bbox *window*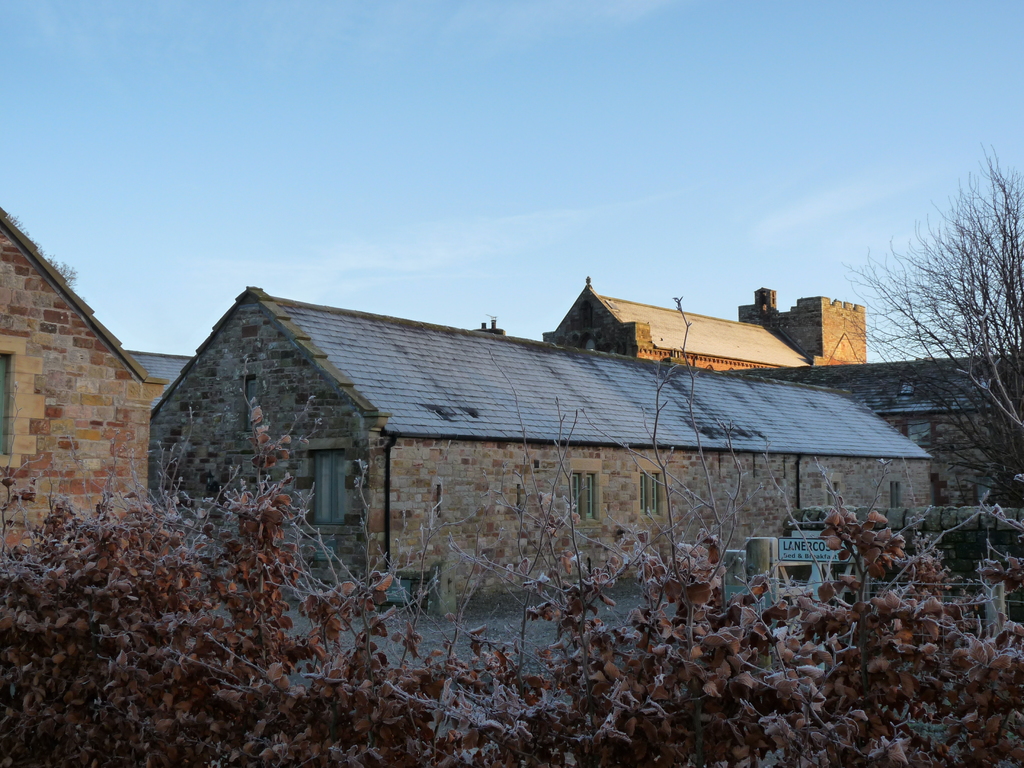
crop(565, 474, 593, 519)
